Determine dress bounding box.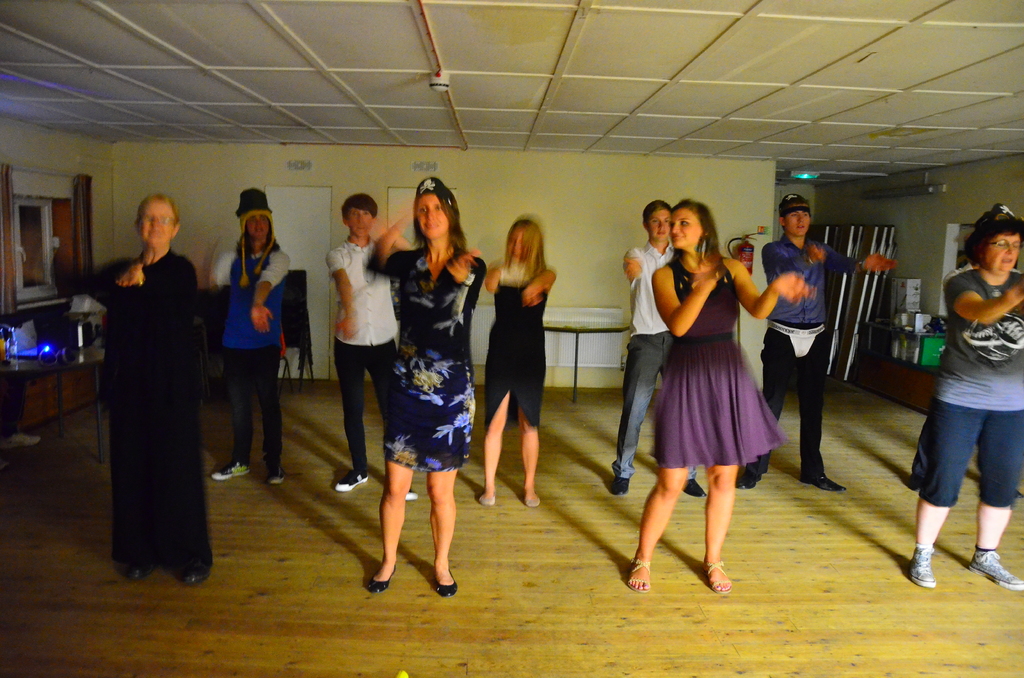
Determined: left=656, top=260, right=785, bottom=462.
